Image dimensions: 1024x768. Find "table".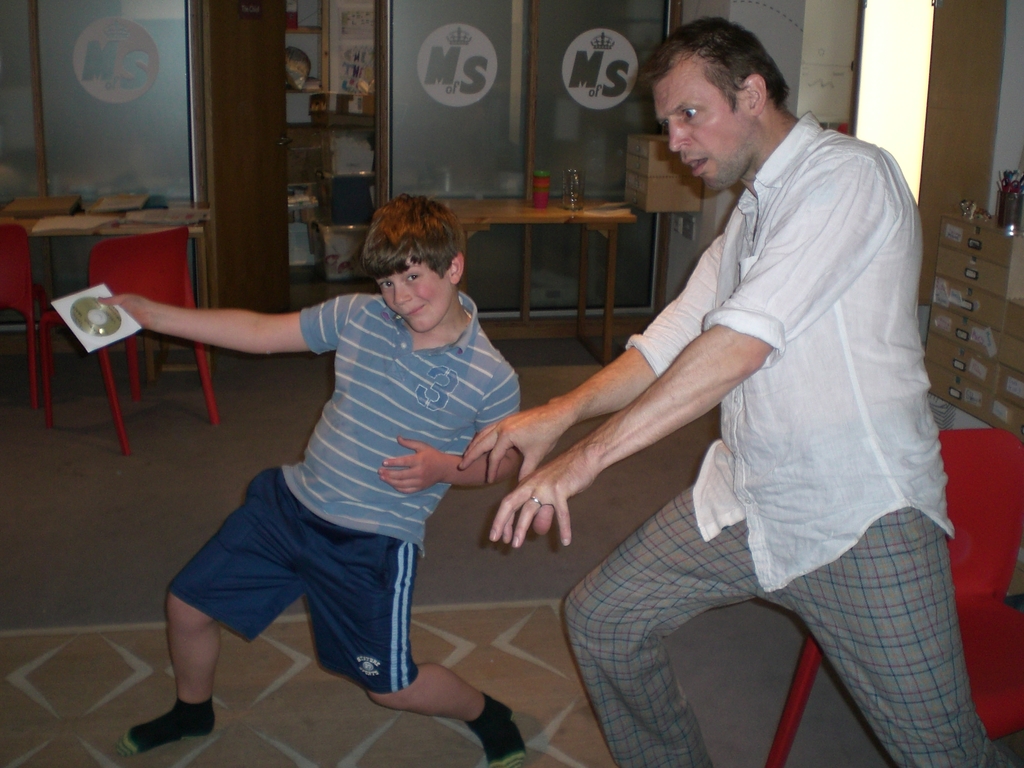
box(2, 196, 204, 379).
